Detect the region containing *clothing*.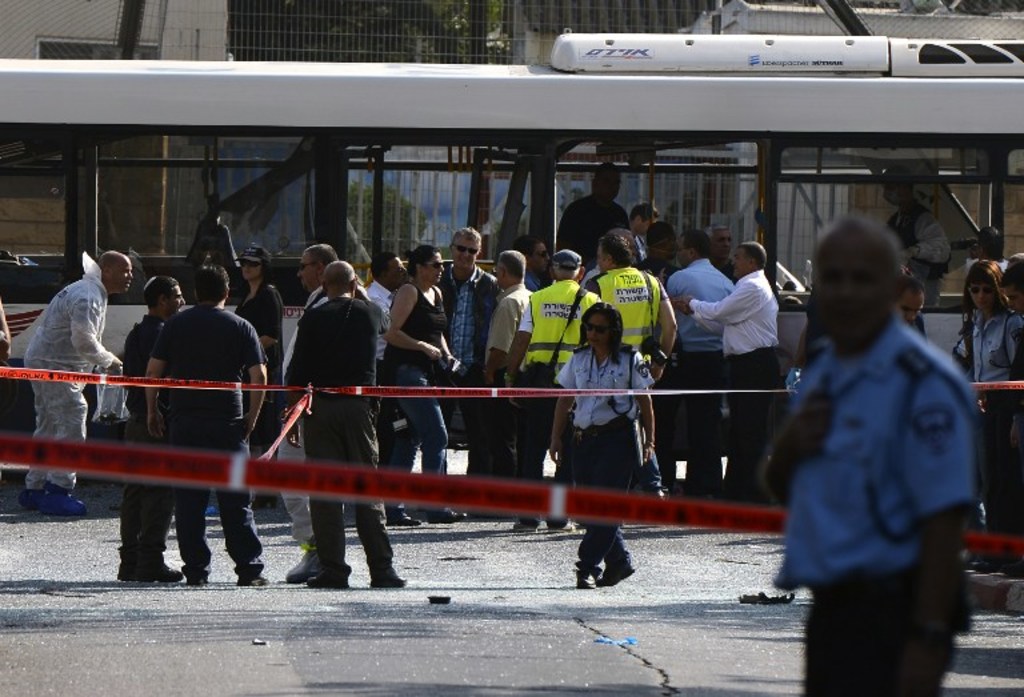
[475,377,517,498].
